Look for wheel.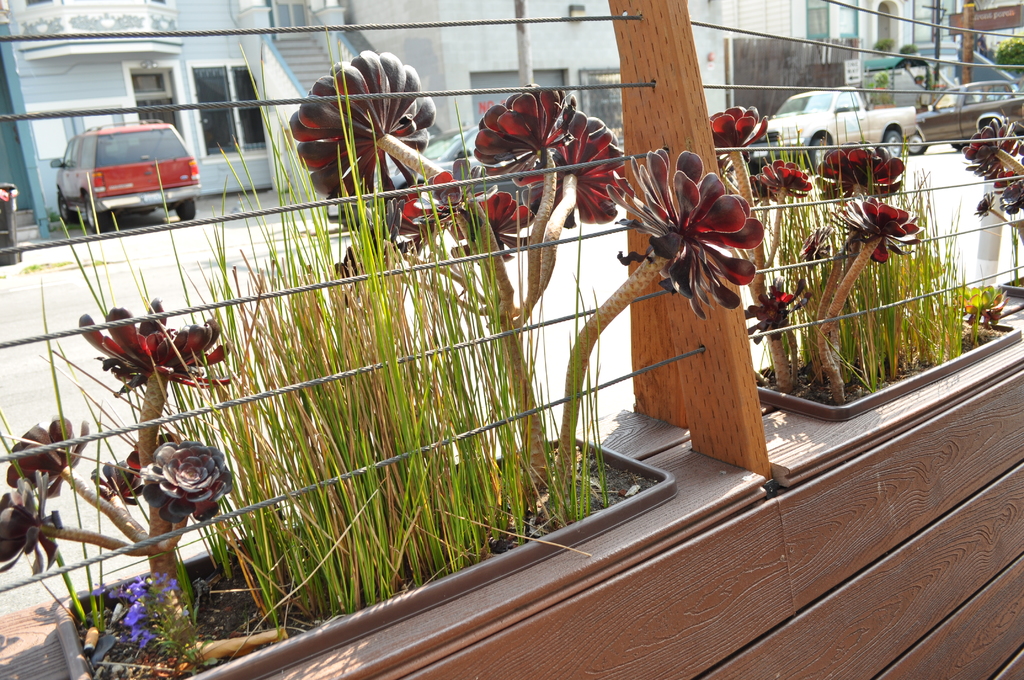
Found: pyautogui.locateOnScreen(909, 133, 924, 152).
